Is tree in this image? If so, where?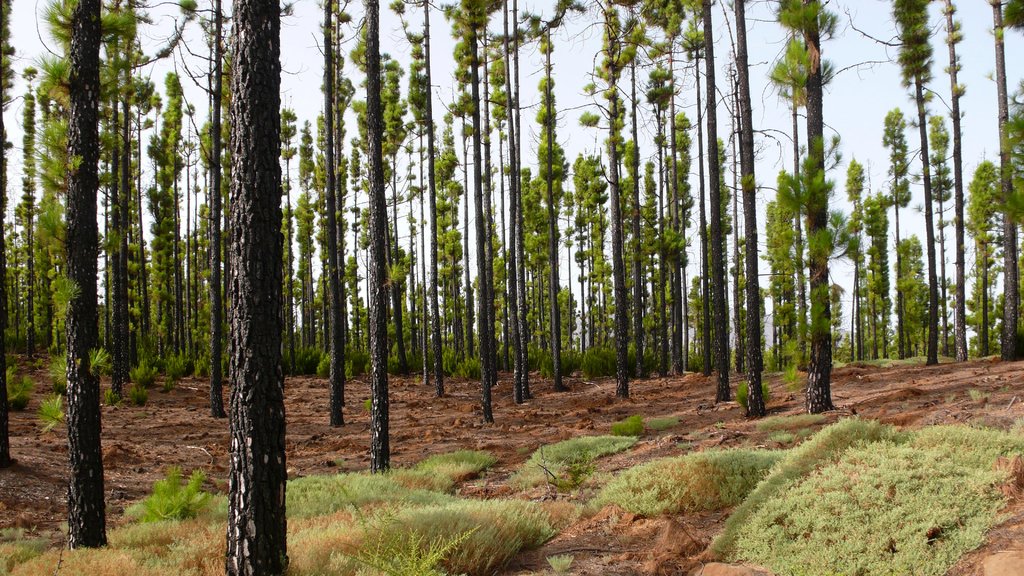
Yes, at pyautogui.locateOnScreen(0, 0, 18, 470).
